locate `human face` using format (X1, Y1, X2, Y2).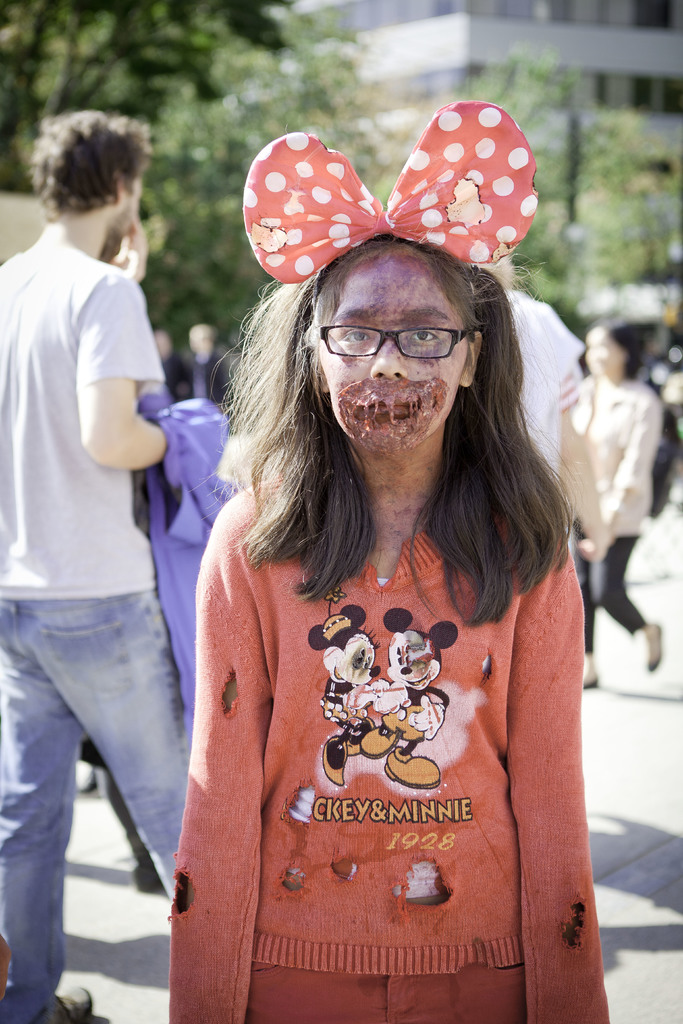
(317, 252, 468, 455).
